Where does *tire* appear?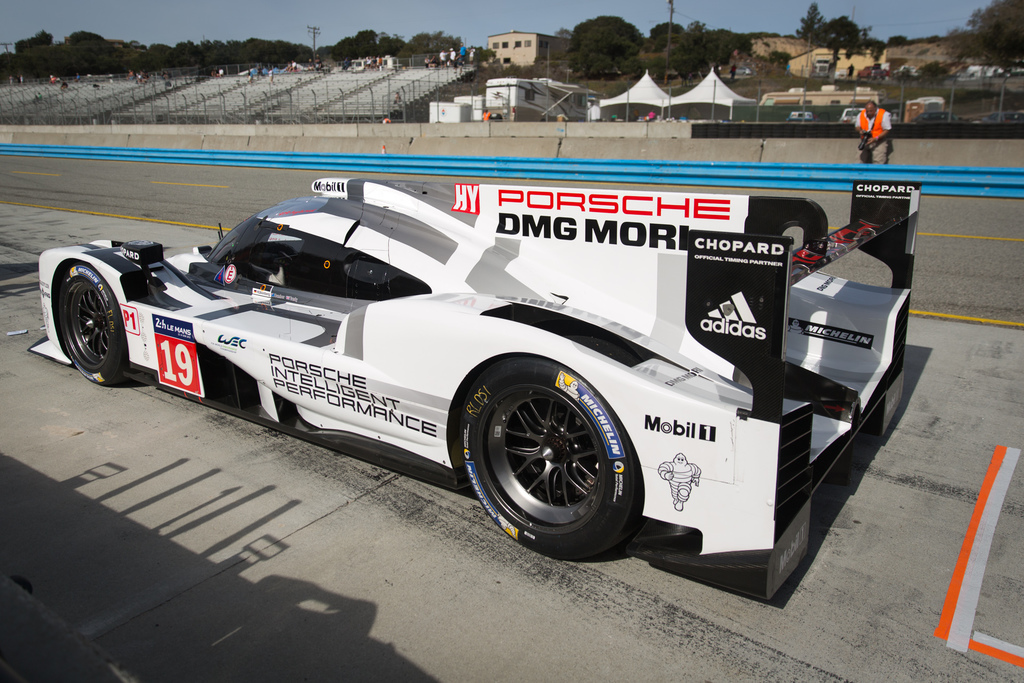
Appears at bbox(456, 345, 653, 563).
